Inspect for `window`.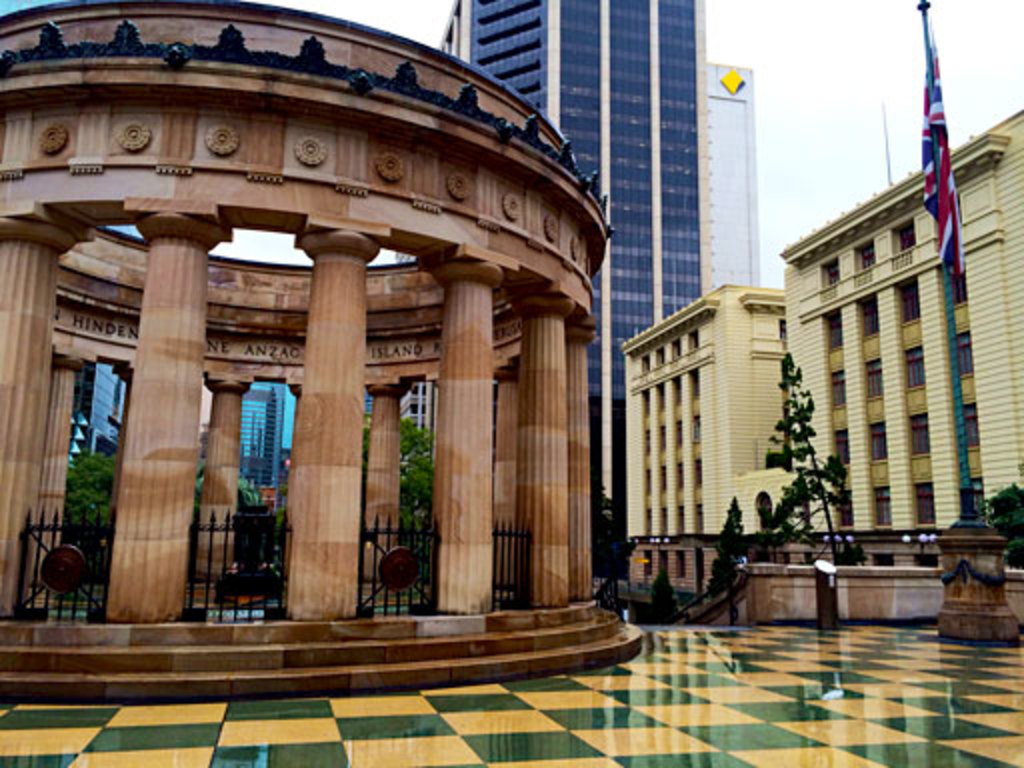
Inspection: [674,420,684,454].
